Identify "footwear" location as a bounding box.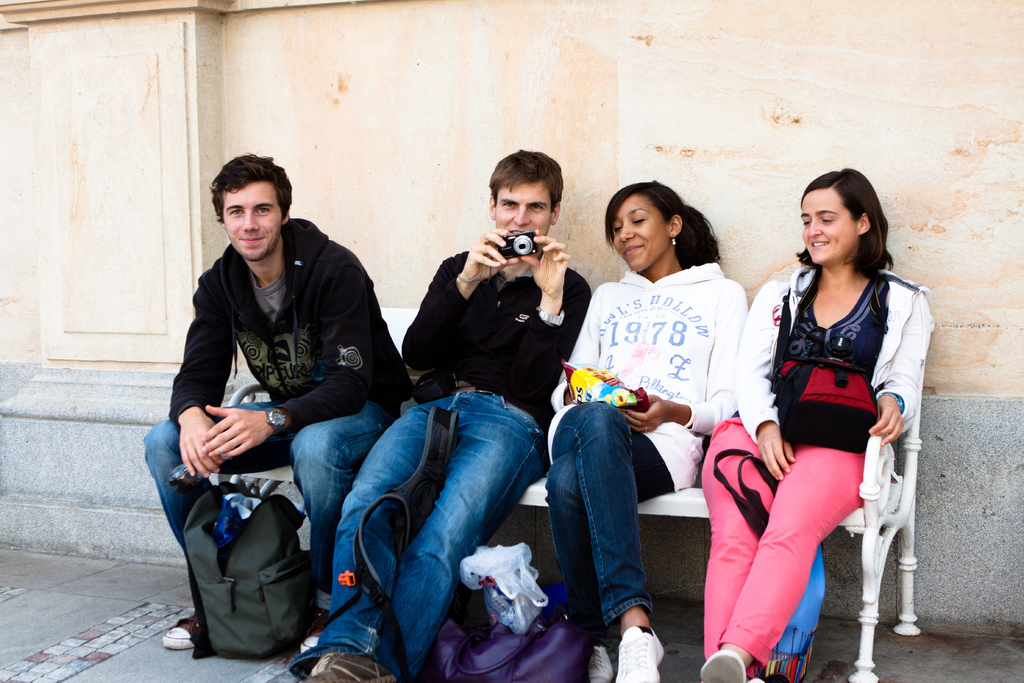
(x1=696, y1=646, x2=750, y2=682).
